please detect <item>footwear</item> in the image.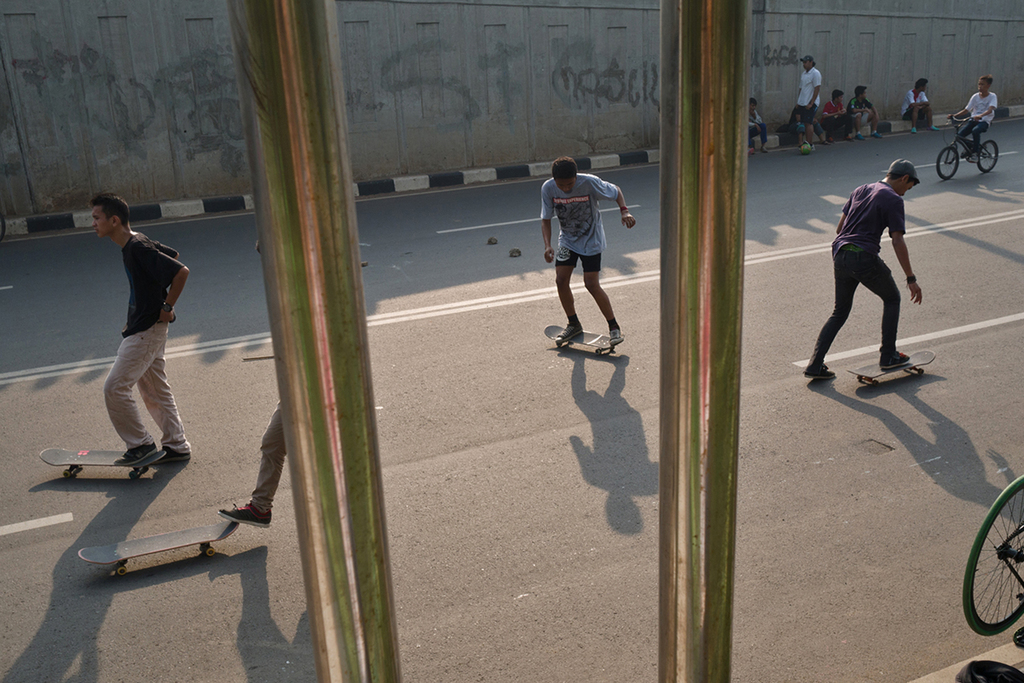
<bbox>922, 120, 935, 131</bbox>.
